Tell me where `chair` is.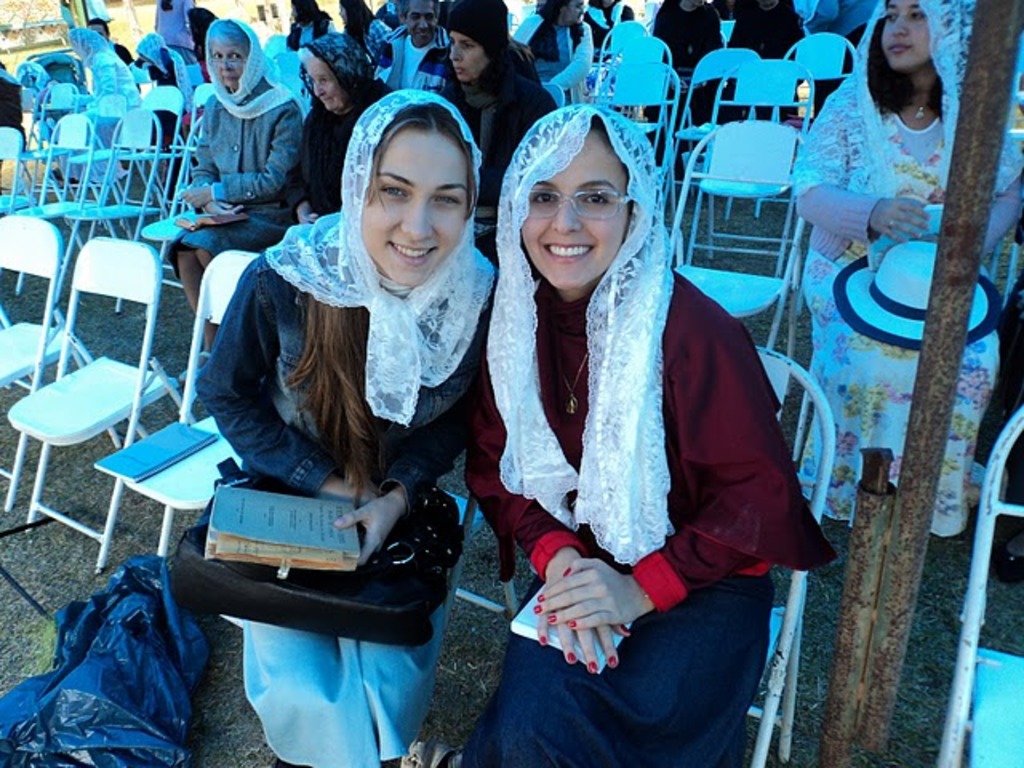
`chair` is at bbox=(11, 178, 189, 546).
